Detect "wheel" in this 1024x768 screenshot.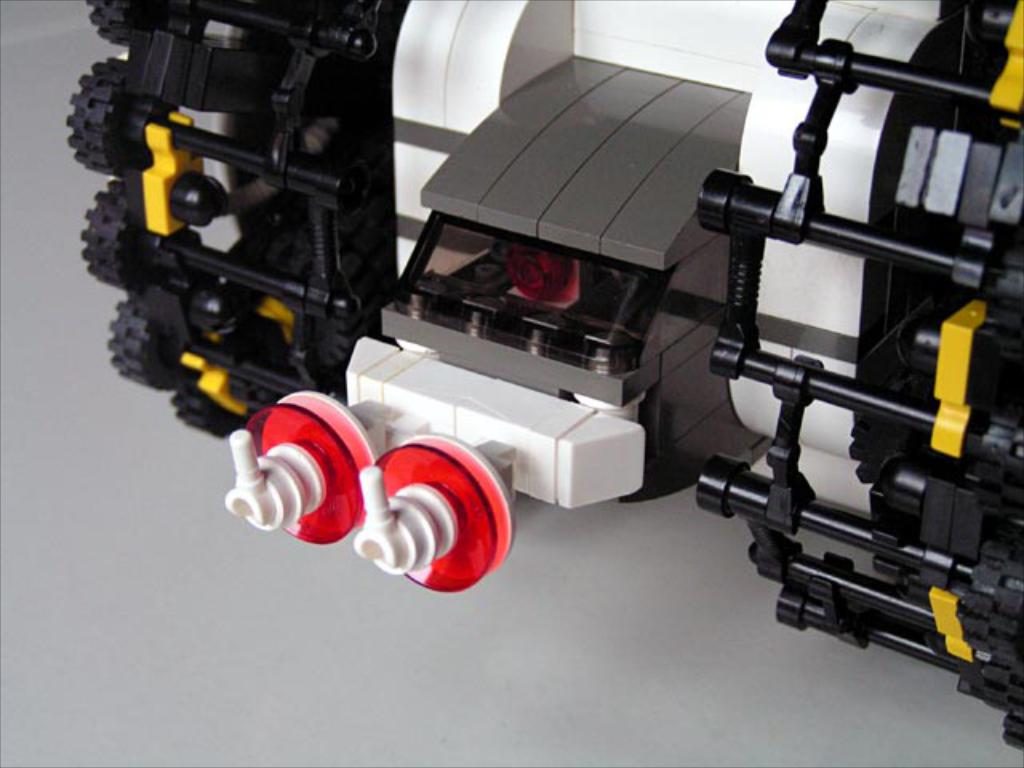
Detection: (left=101, top=285, right=189, bottom=389).
